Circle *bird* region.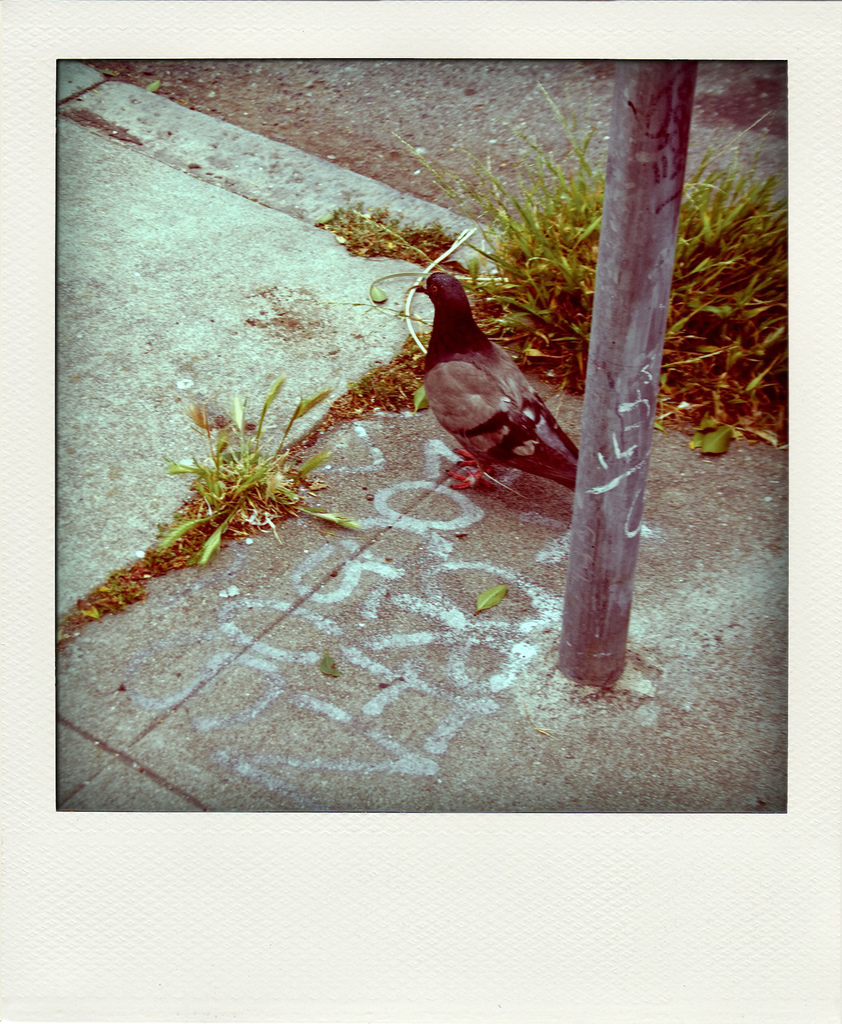
Region: 402:260:584:498.
